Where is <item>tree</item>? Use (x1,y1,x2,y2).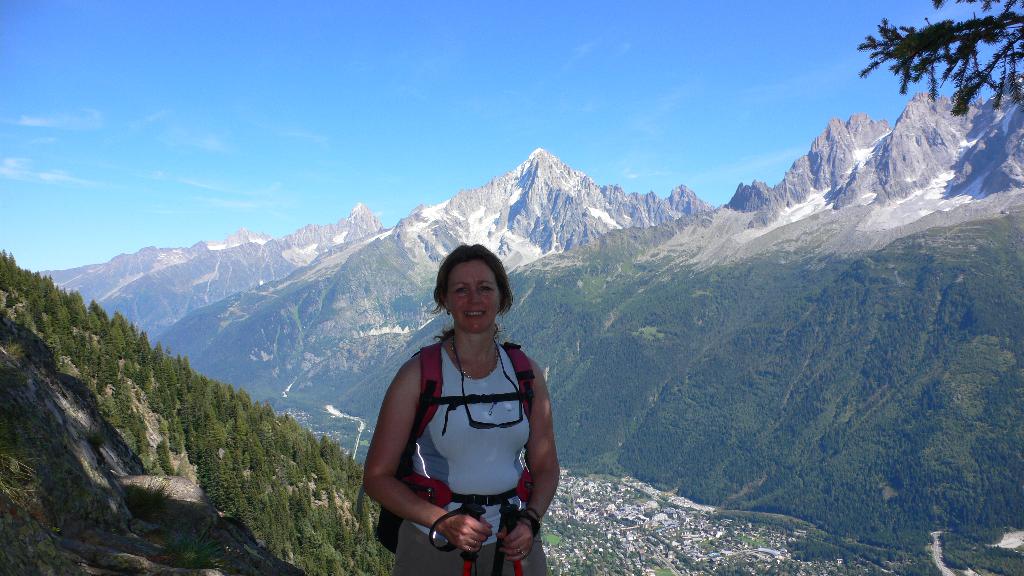
(856,0,1023,116).
